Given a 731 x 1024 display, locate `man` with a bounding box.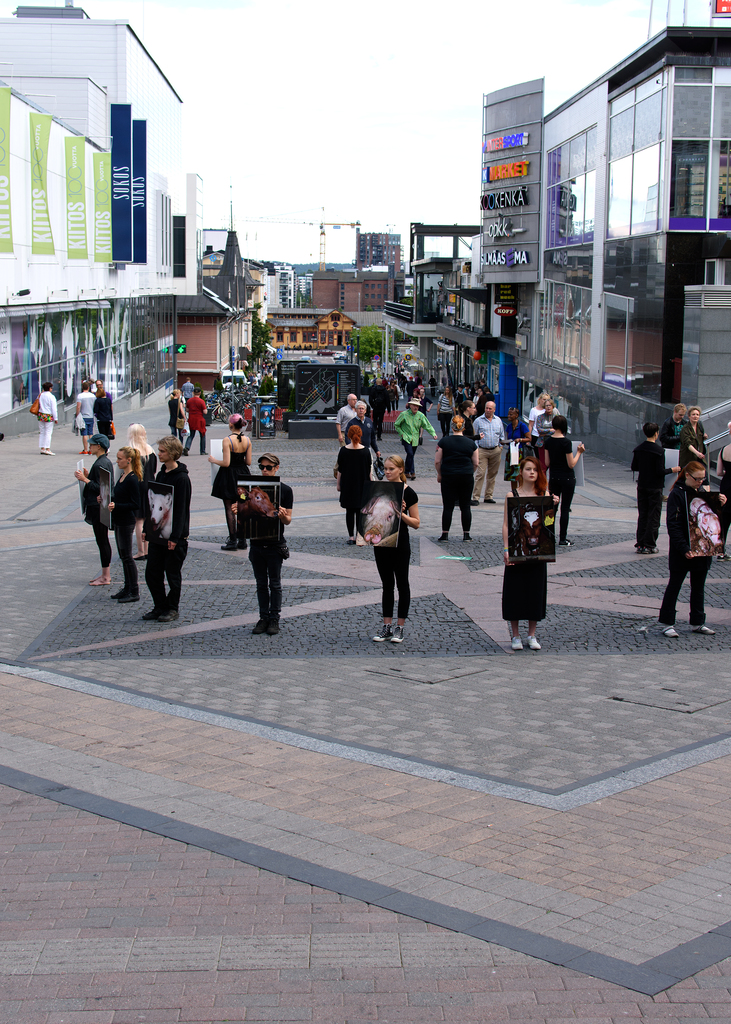
Located: {"left": 454, "top": 380, "right": 486, "bottom": 417}.
